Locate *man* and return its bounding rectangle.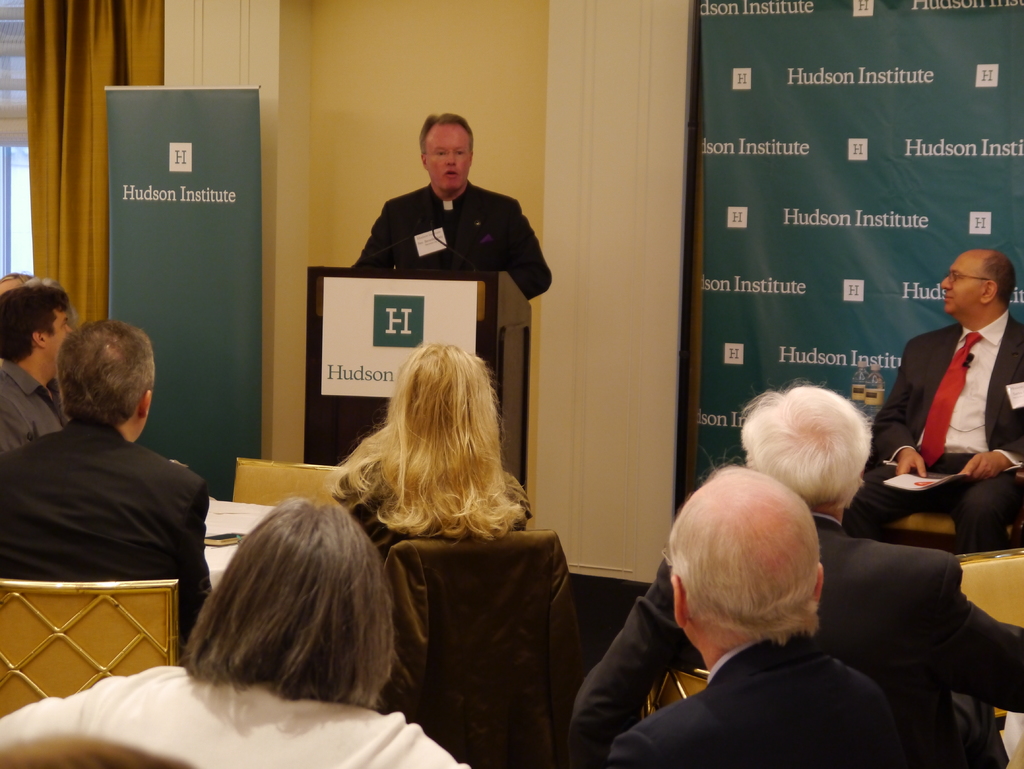
(x1=0, y1=313, x2=212, y2=664).
